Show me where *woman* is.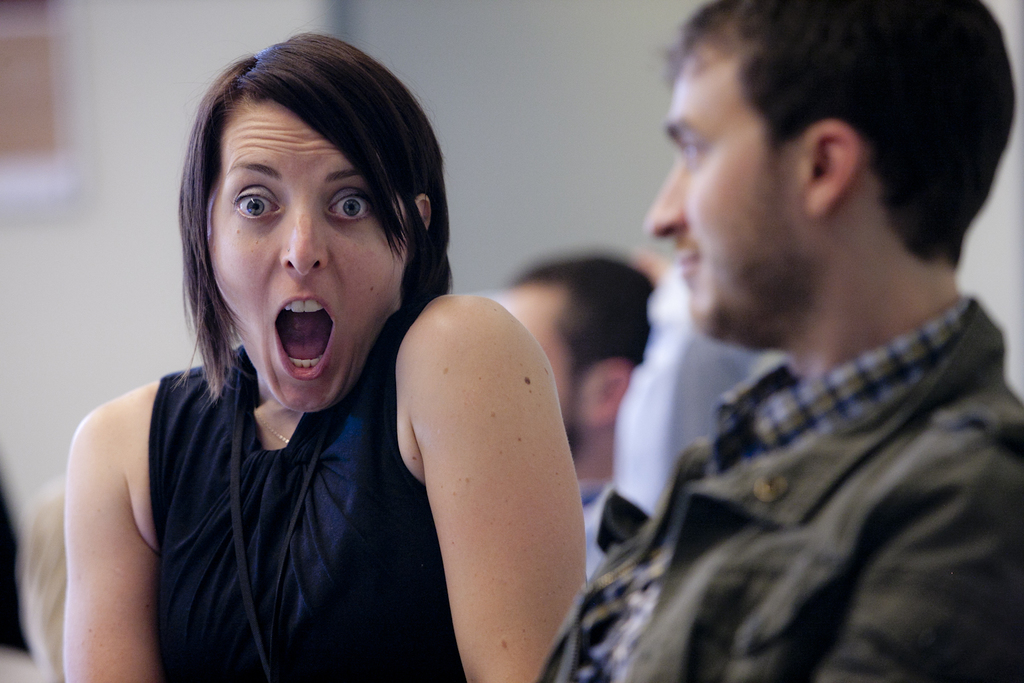
*woman* is at left=74, top=45, right=605, bottom=674.
